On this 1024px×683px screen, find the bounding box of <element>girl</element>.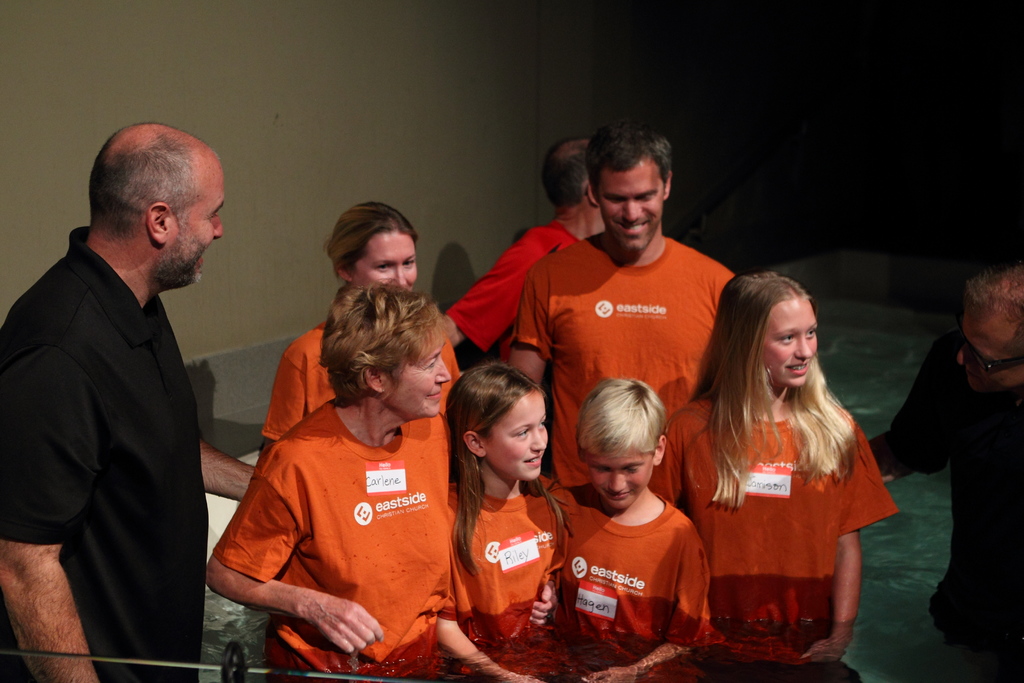
Bounding box: <bbox>432, 362, 579, 680</bbox>.
